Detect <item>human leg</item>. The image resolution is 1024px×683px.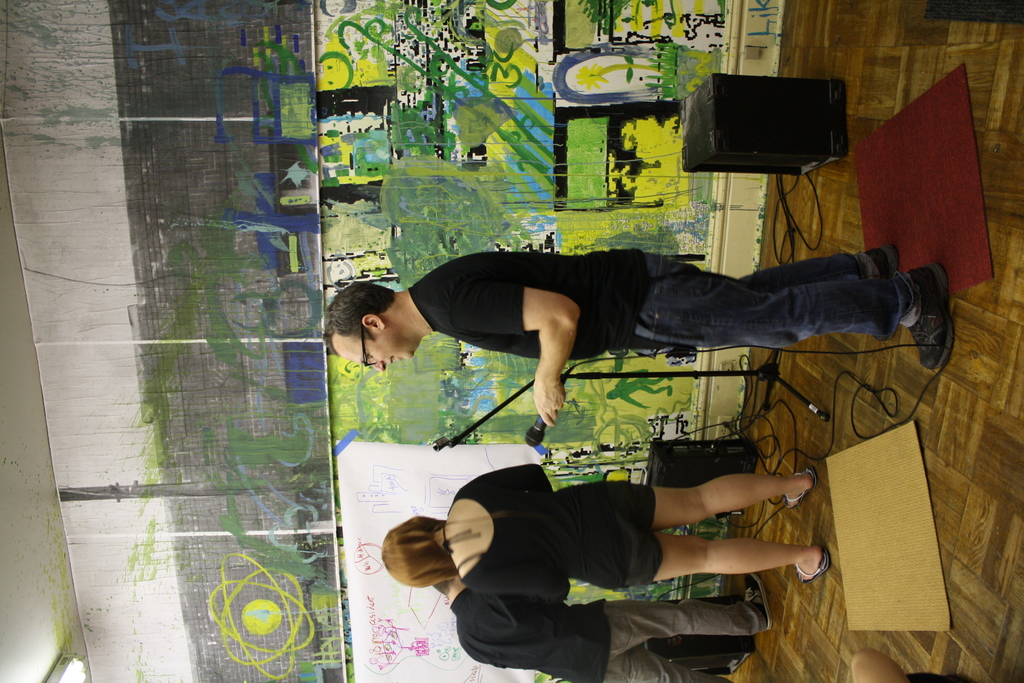
(570, 529, 830, 585).
